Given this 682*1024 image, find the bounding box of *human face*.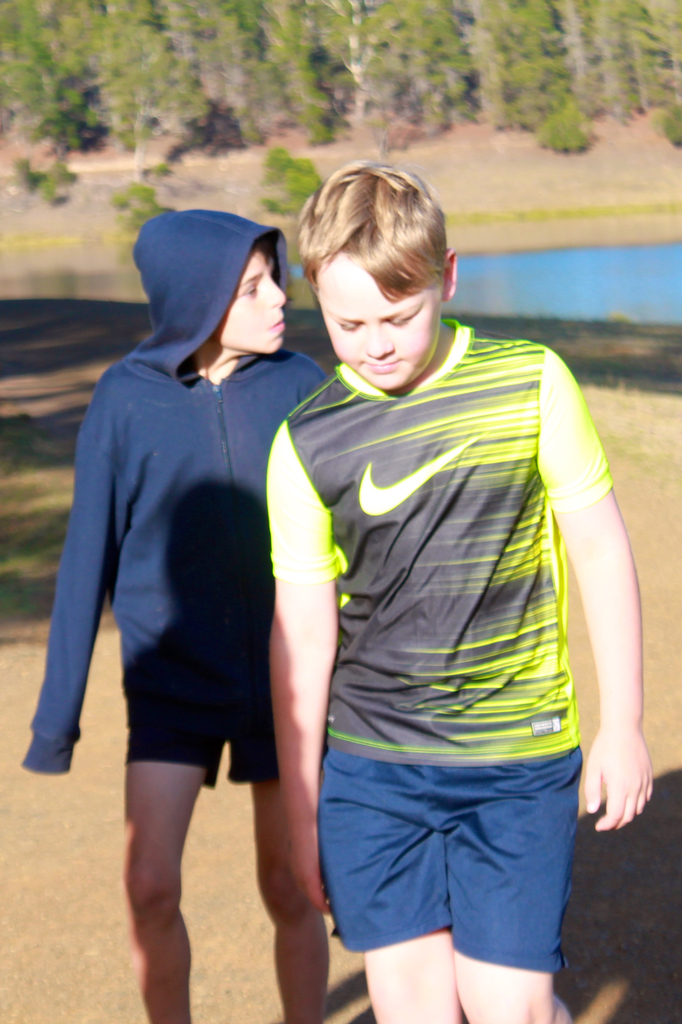
{"left": 210, "top": 241, "right": 286, "bottom": 353}.
